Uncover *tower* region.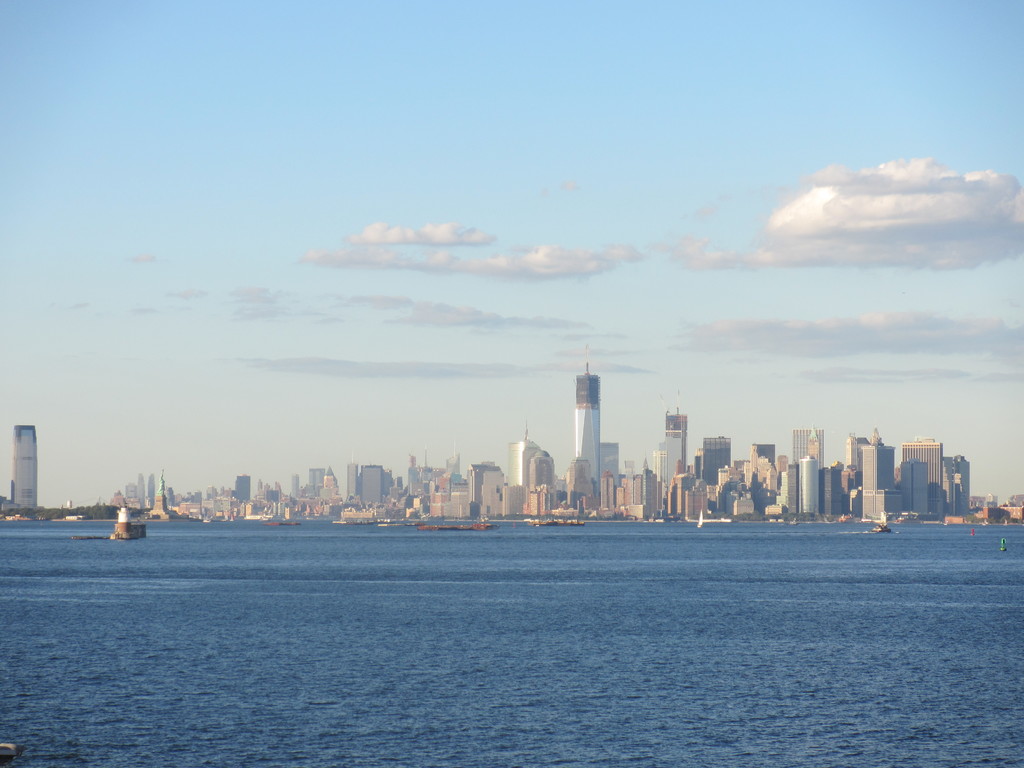
Uncovered: bbox(789, 424, 830, 516).
